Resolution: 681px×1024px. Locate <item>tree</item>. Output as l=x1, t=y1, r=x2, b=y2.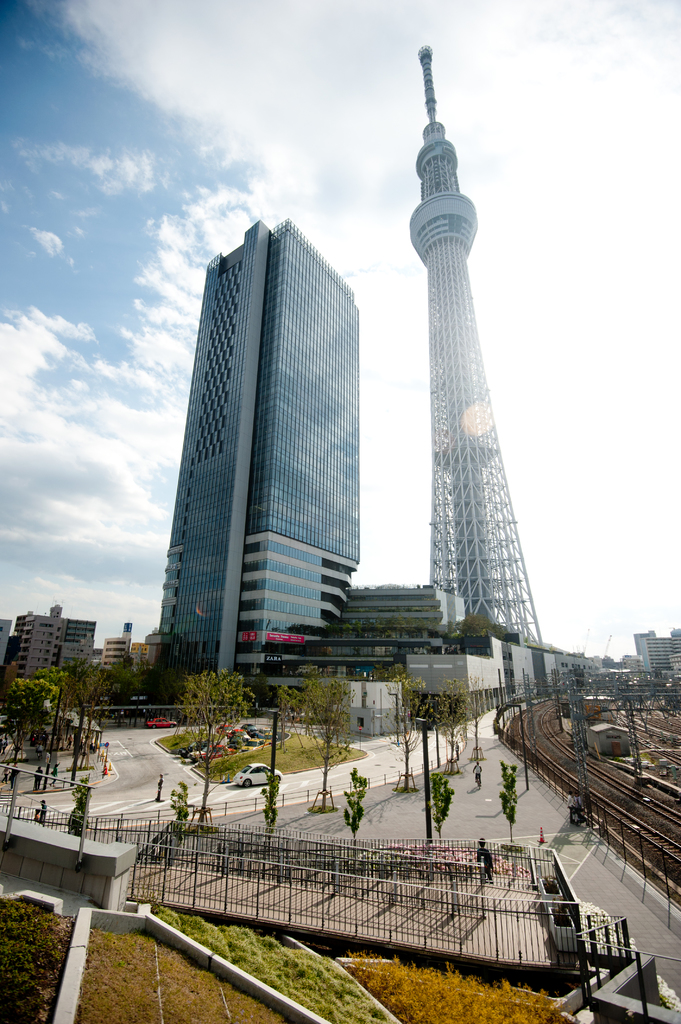
l=6, t=673, r=101, b=754.
